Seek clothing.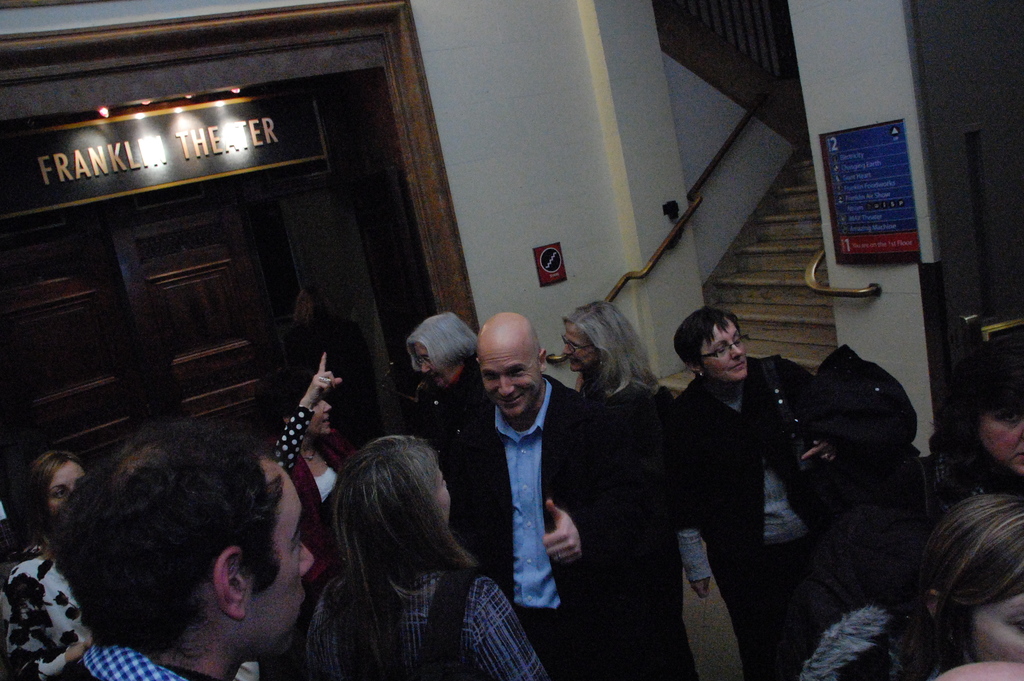
{"x1": 0, "y1": 550, "x2": 87, "y2": 680}.
